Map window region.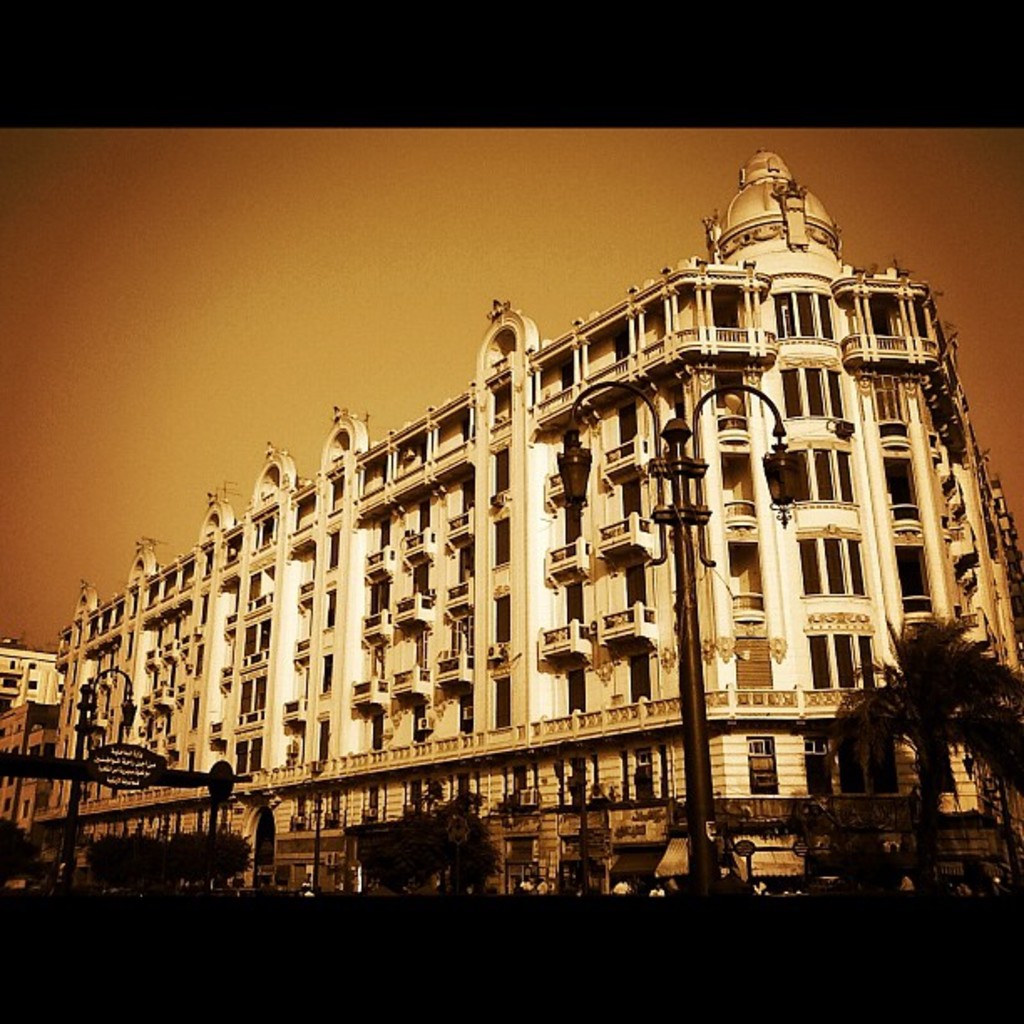
Mapped to detection(791, 452, 860, 505).
